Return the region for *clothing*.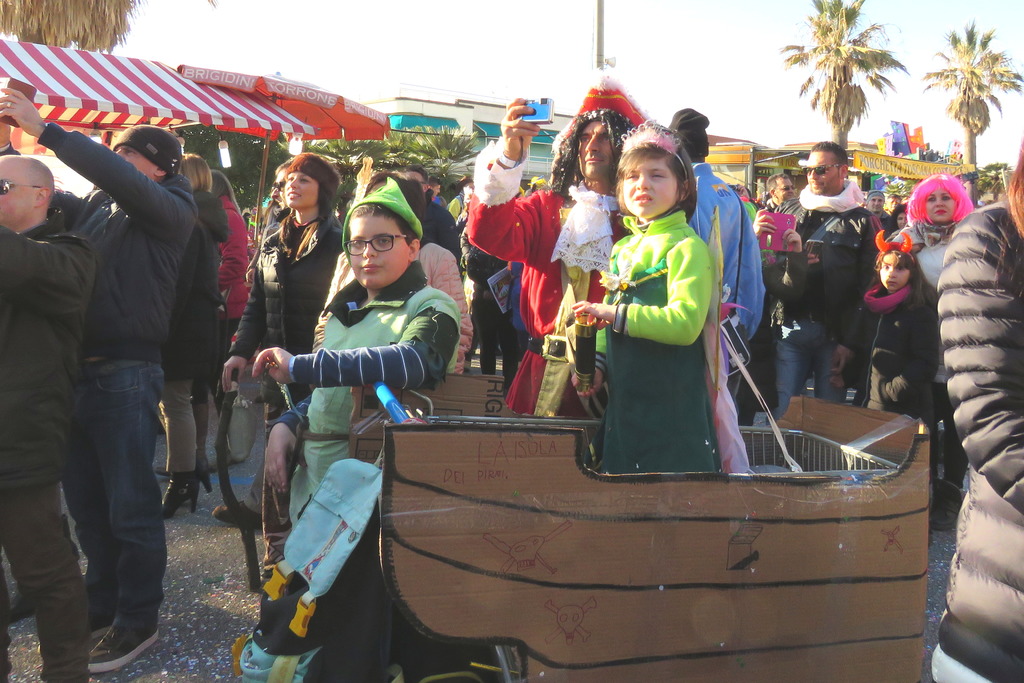
x1=216, y1=193, x2=246, y2=414.
